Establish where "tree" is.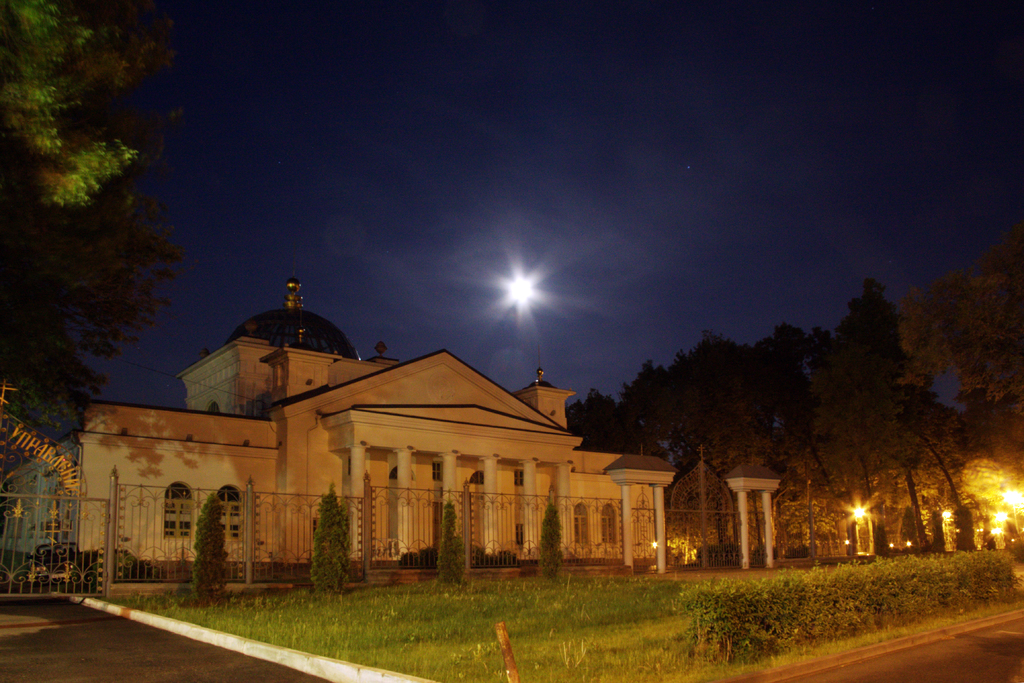
Established at [535, 496, 564, 585].
